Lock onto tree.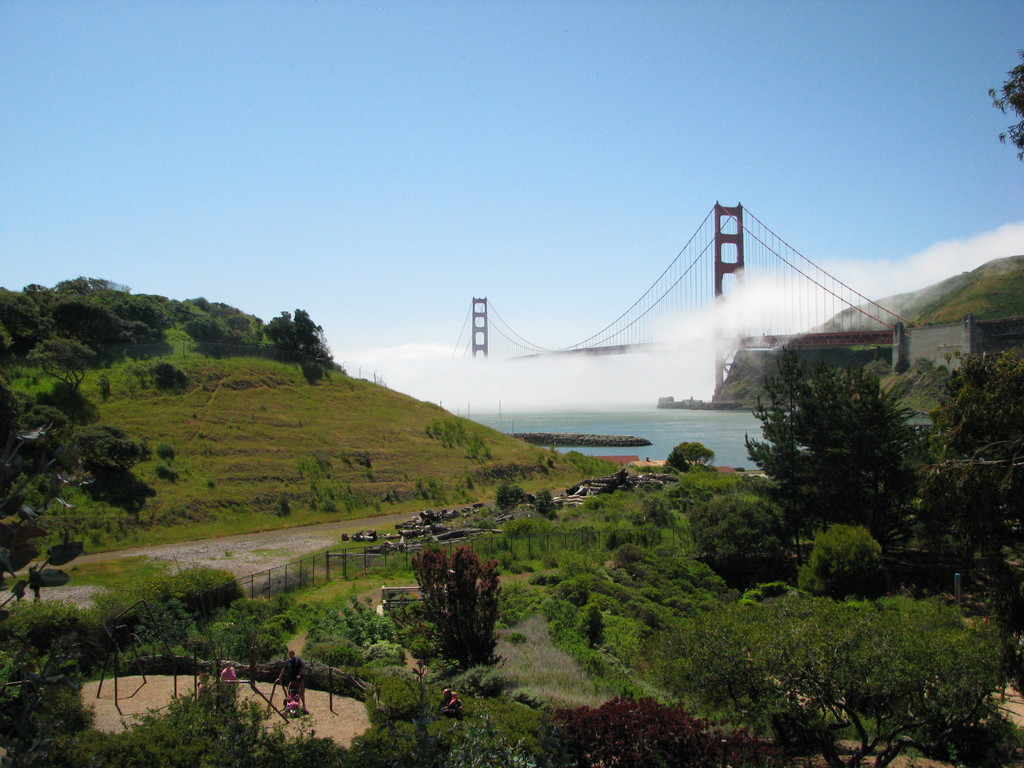
Locked: <bbox>409, 540, 503, 674</bbox>.
